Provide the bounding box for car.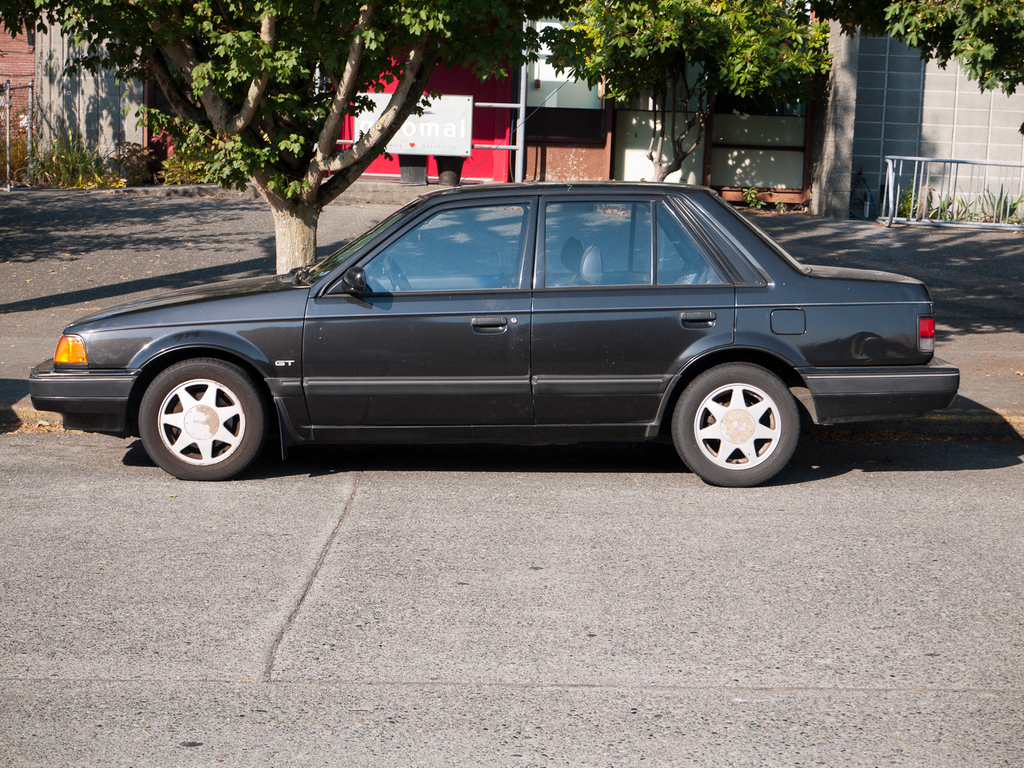
[left=29, top=82, right=960, bottom=490].
